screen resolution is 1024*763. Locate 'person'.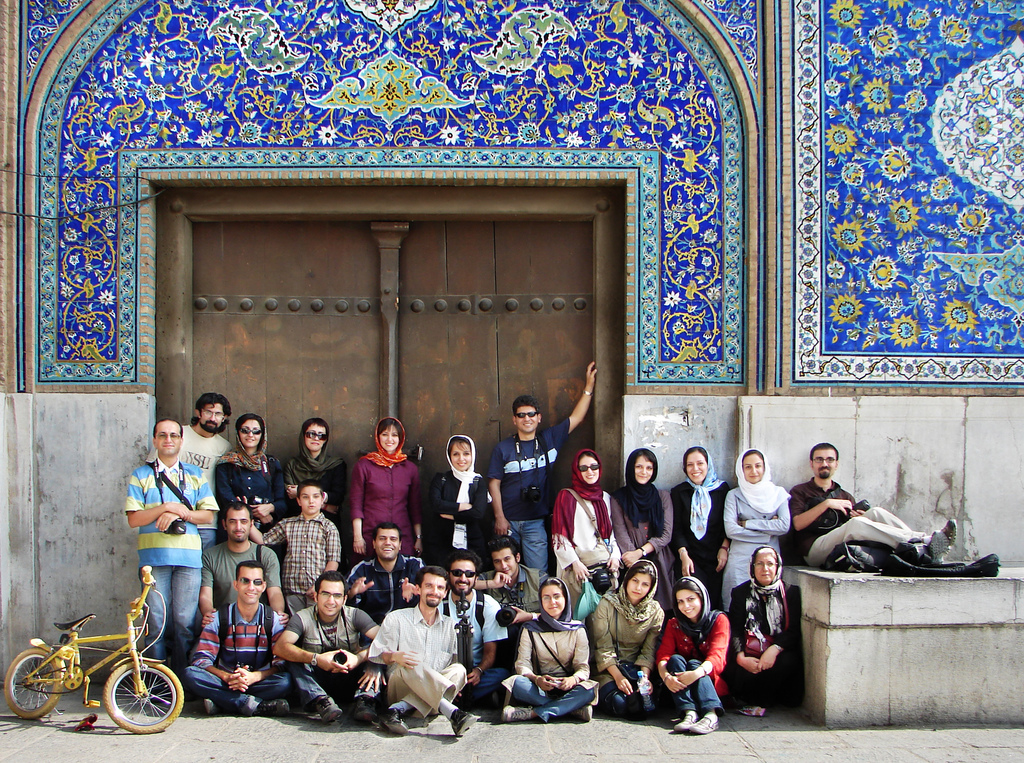
x1=438 y1=551 x2=513 y2=709.
